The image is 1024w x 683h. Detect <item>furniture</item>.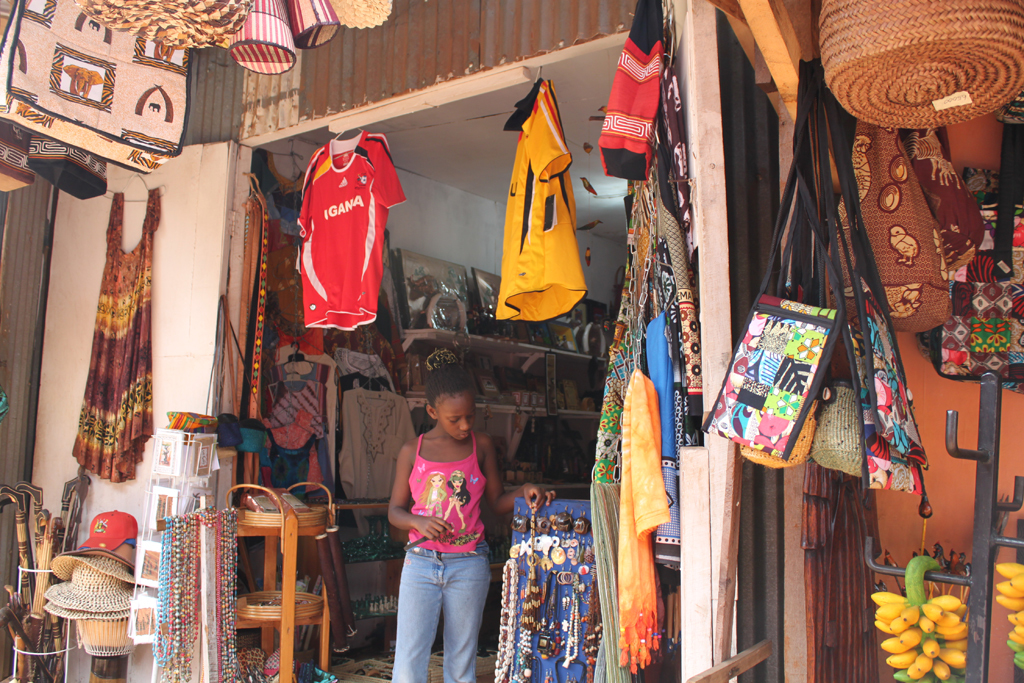
Detection: region(226, 482, 333, 682).
